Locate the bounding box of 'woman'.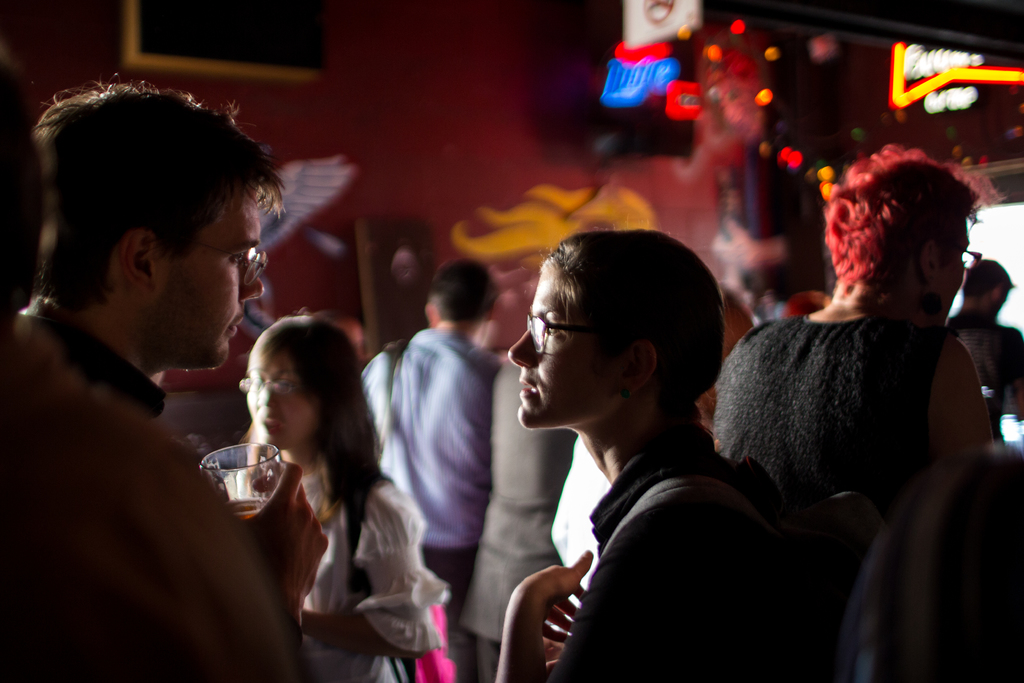
Bounding box: 714 150 996 682.
